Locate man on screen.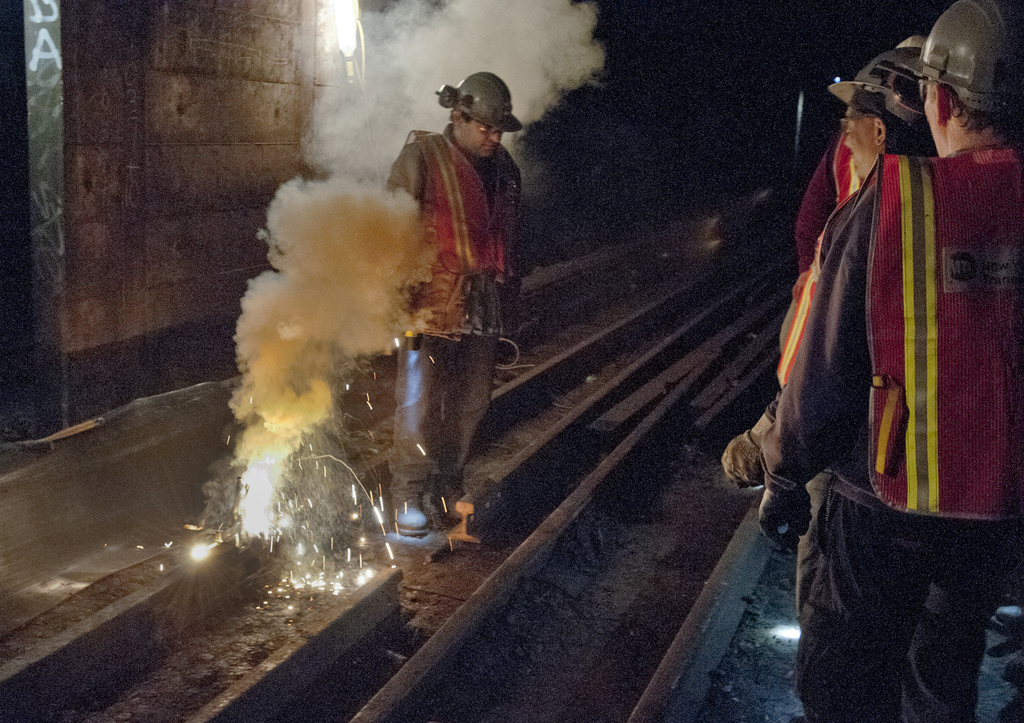
On screen at {"x1": 380, "y1": 63, "x2": 523, "y2": 531}.
